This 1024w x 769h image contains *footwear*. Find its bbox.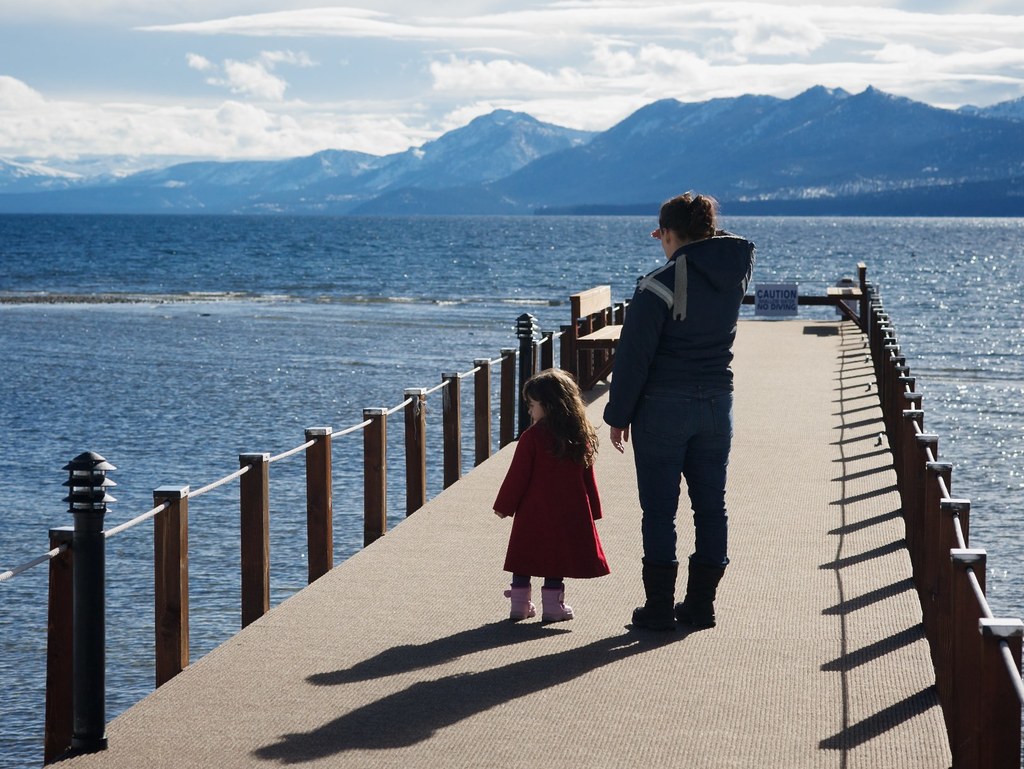
pyautogui.locateOnScreen(670, 555, 730, 626).
